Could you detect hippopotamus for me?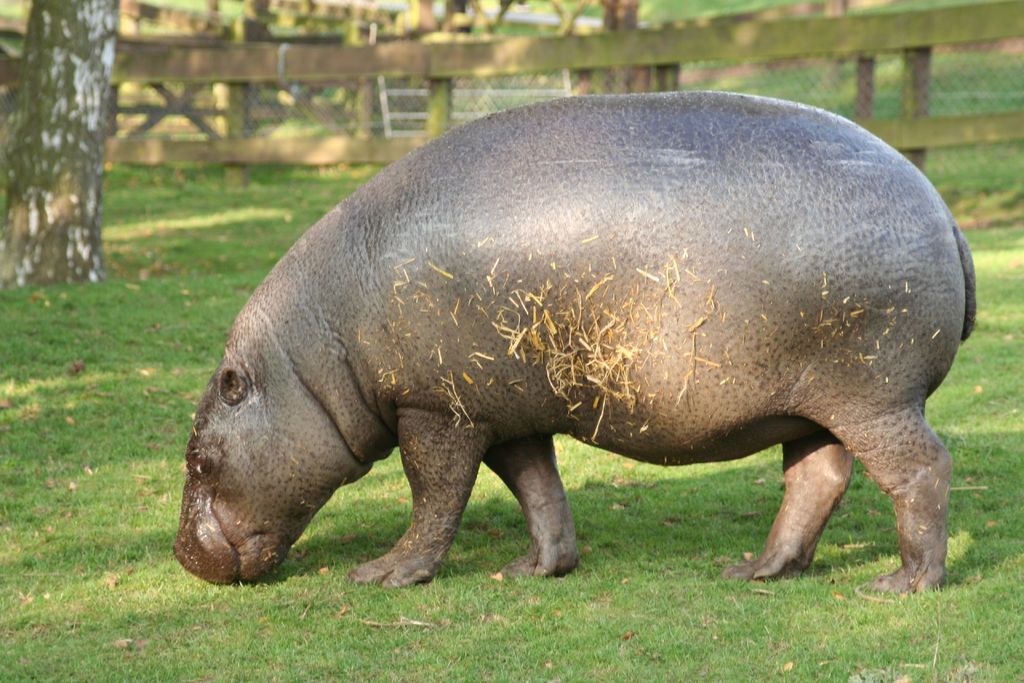
Detection result: rect(173, 91, 977, 595).
